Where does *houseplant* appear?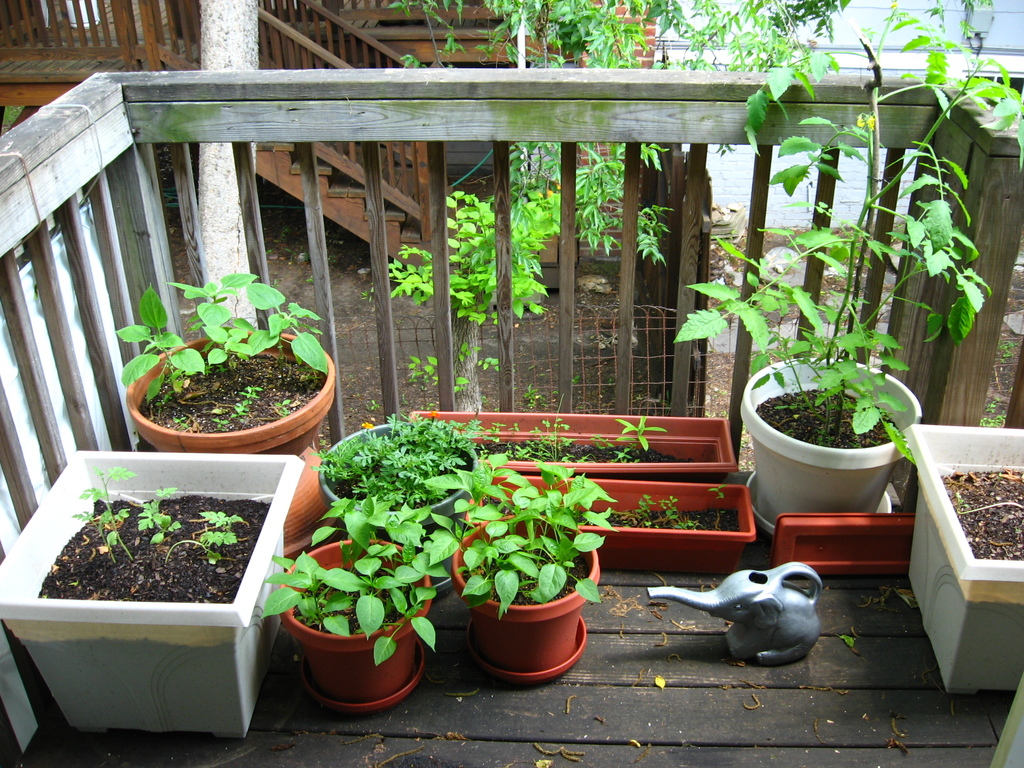
Appears at [670,8,1023,542].
